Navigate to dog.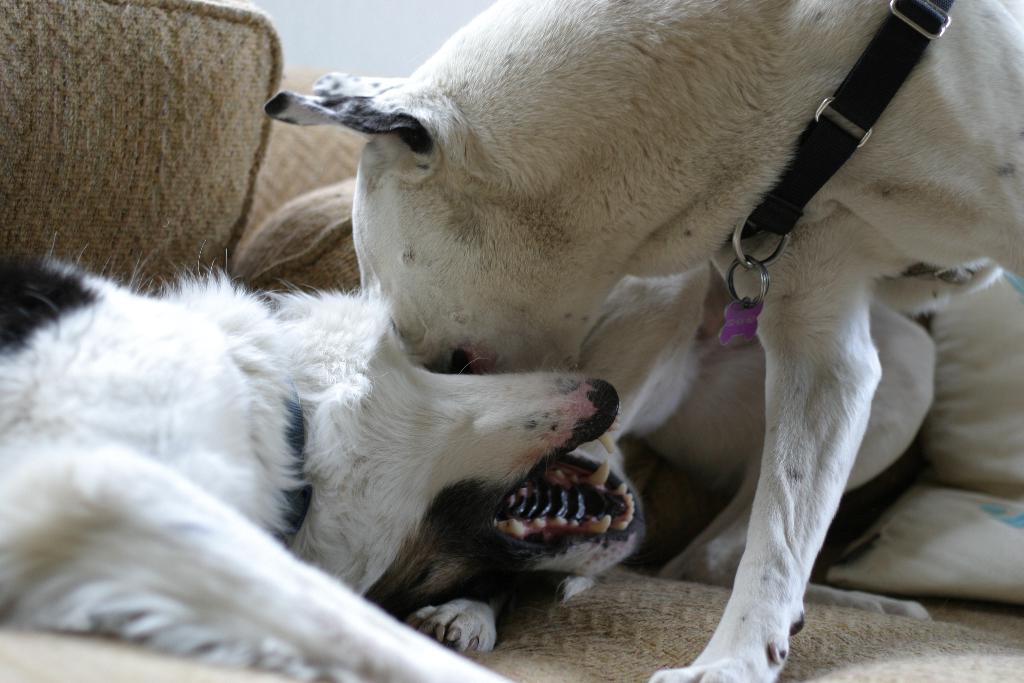
Navigation target: (0, 240, 645, 682).
